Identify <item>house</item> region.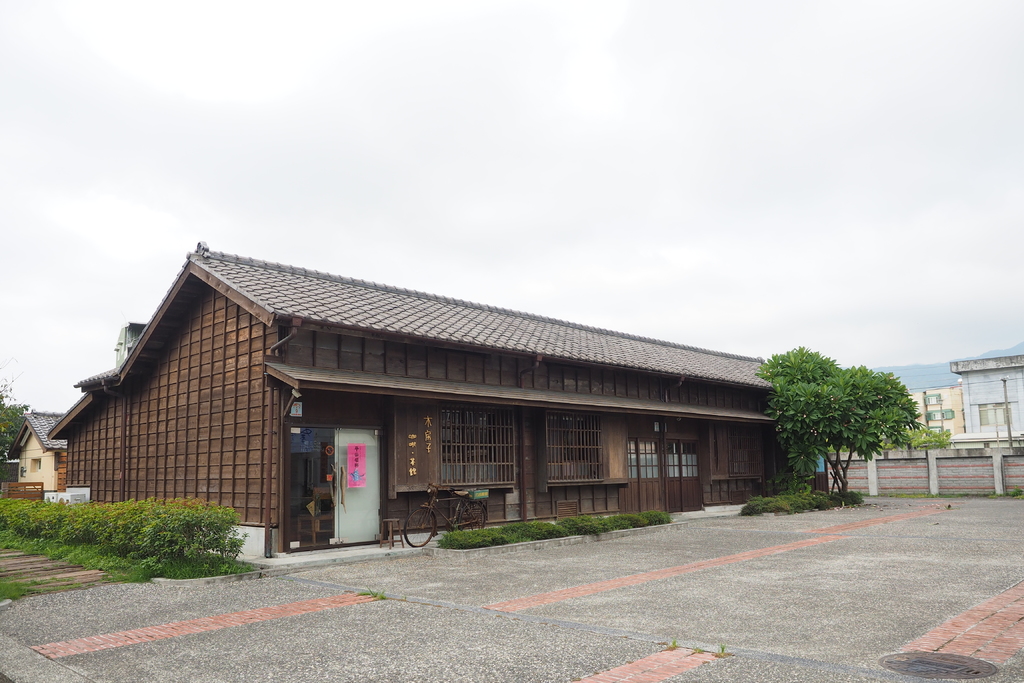
Region: select_region(49, 239, 833, 559).
